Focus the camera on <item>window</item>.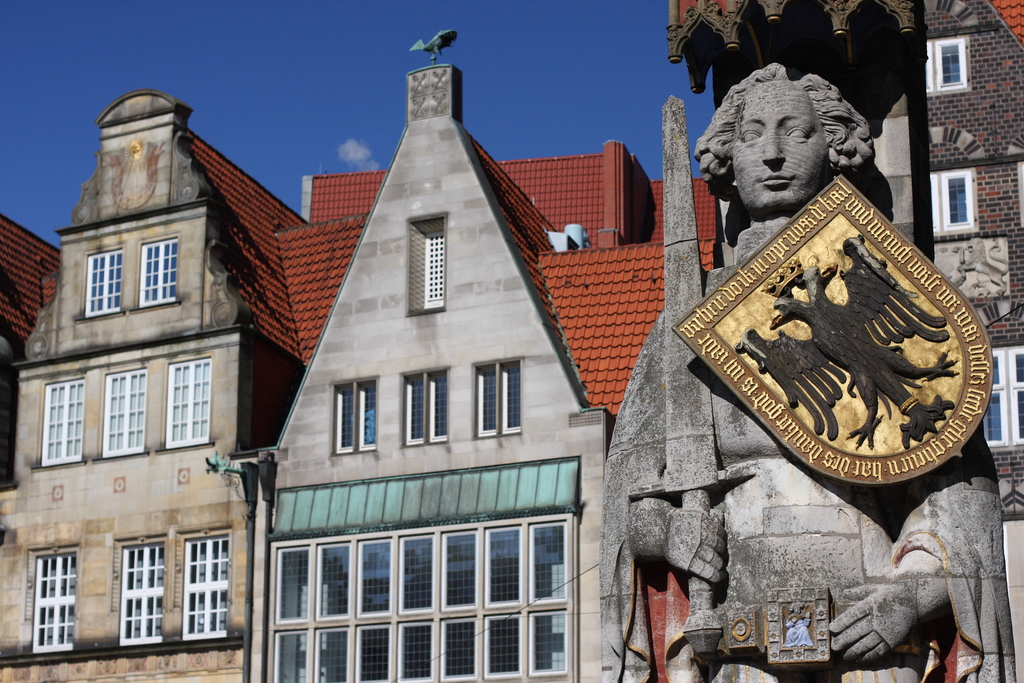
Focus region: {"x1": 482, "y1": 525, "x2": 522, "y2": 609}.
